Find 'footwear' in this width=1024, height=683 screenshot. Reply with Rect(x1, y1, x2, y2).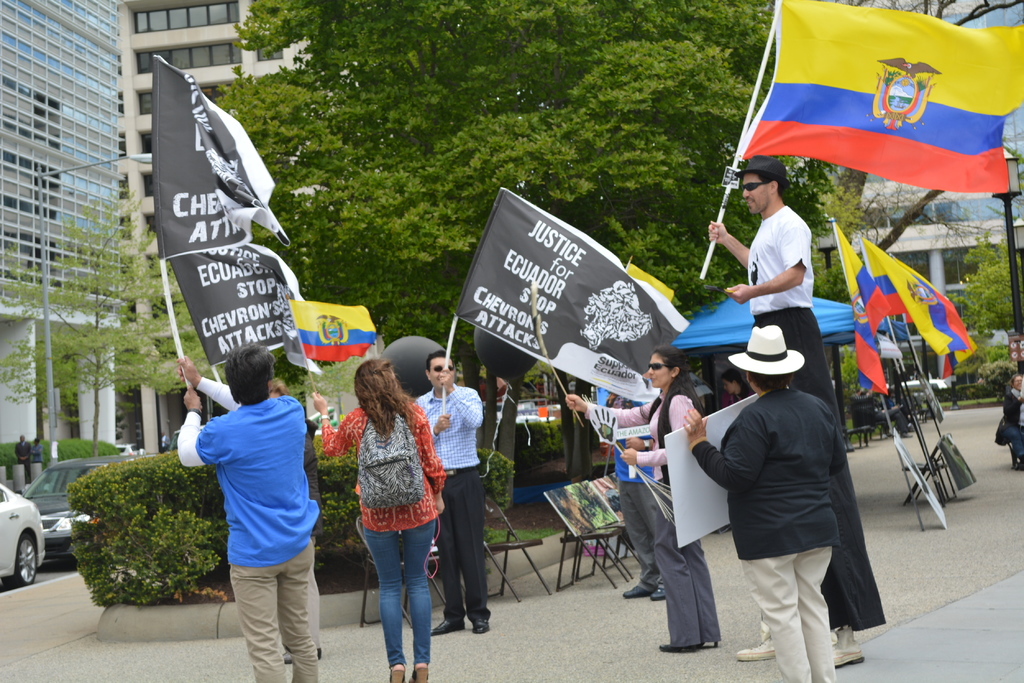
Rect(625, 584, 649, 597).
